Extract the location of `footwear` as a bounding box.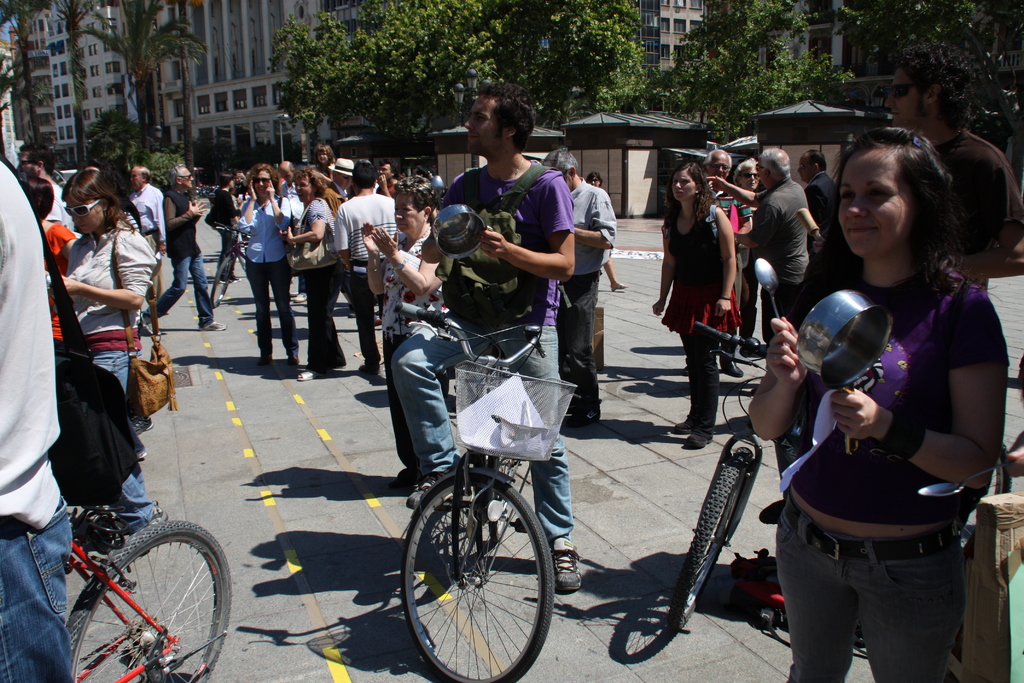
bbox=(200, 319, 223, 331).
